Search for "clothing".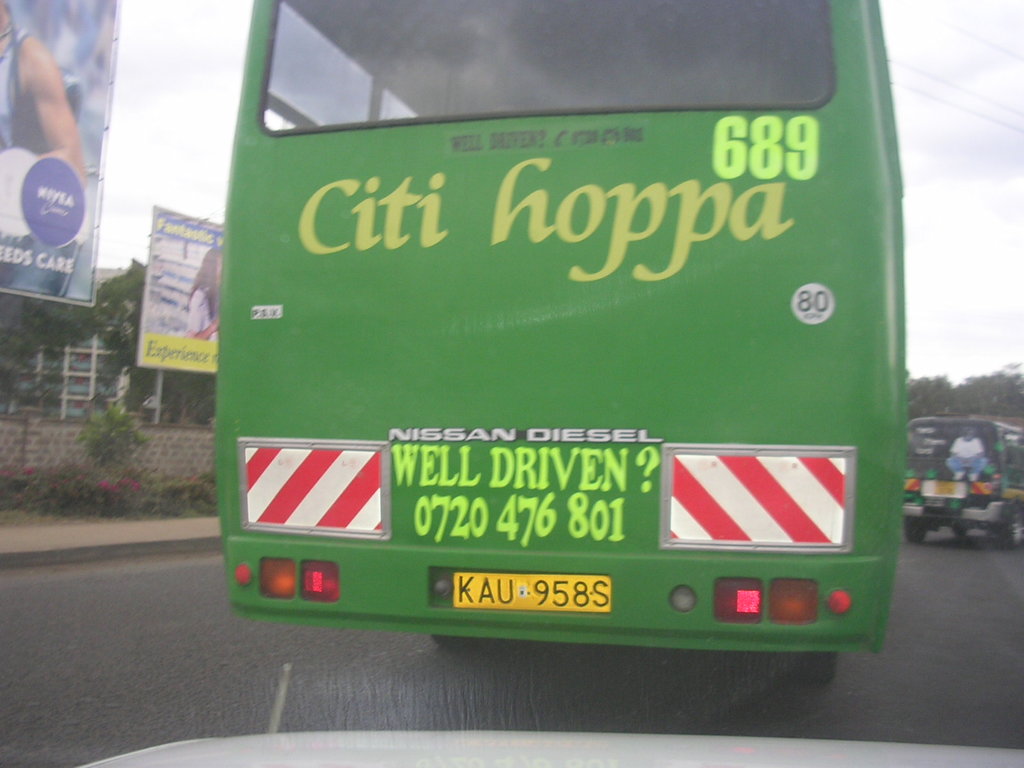
Found at bbox=[0, 29, 87, 156].
